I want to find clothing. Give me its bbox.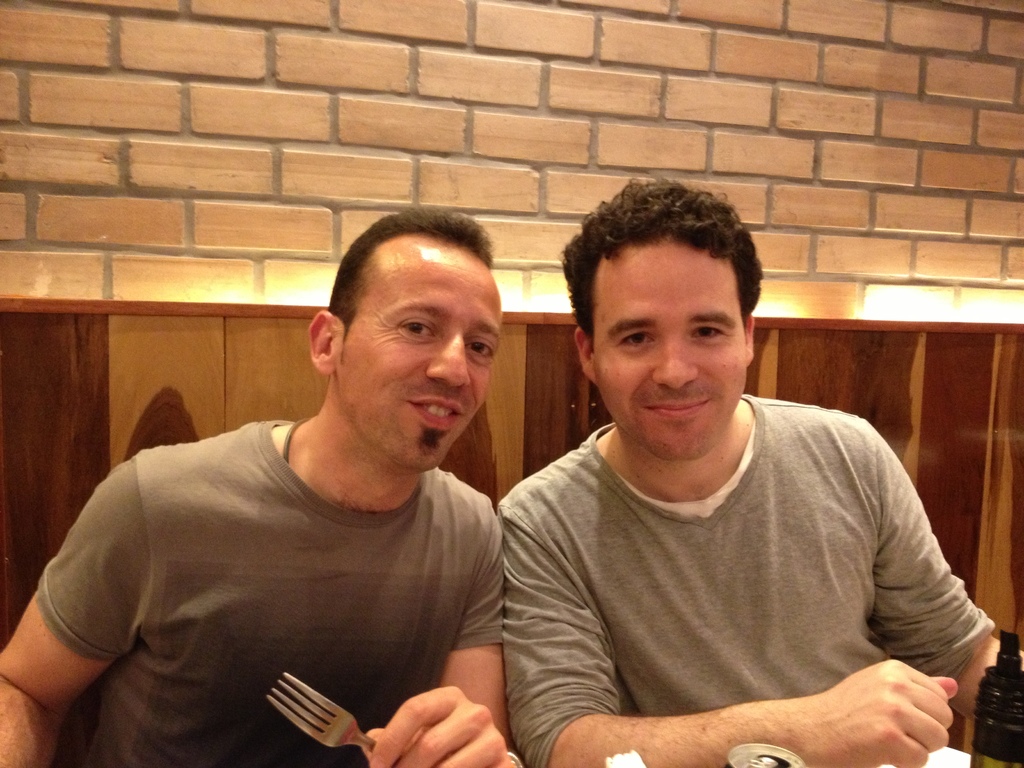
pyautogui.locateOnScreen(33, 417, 499, 767).
